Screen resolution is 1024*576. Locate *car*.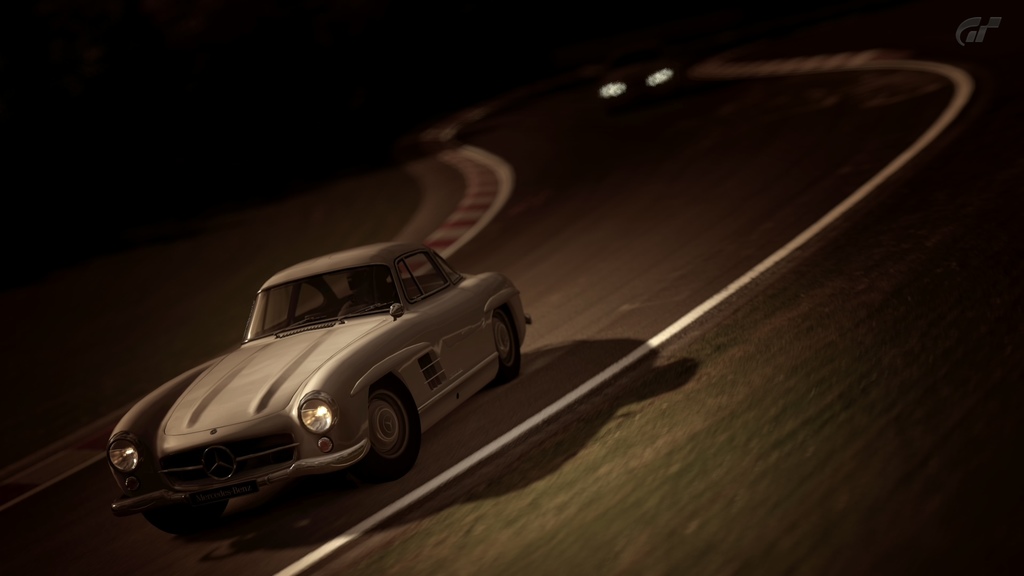
[x1=97, y1=246, x2=536, y2=540].
